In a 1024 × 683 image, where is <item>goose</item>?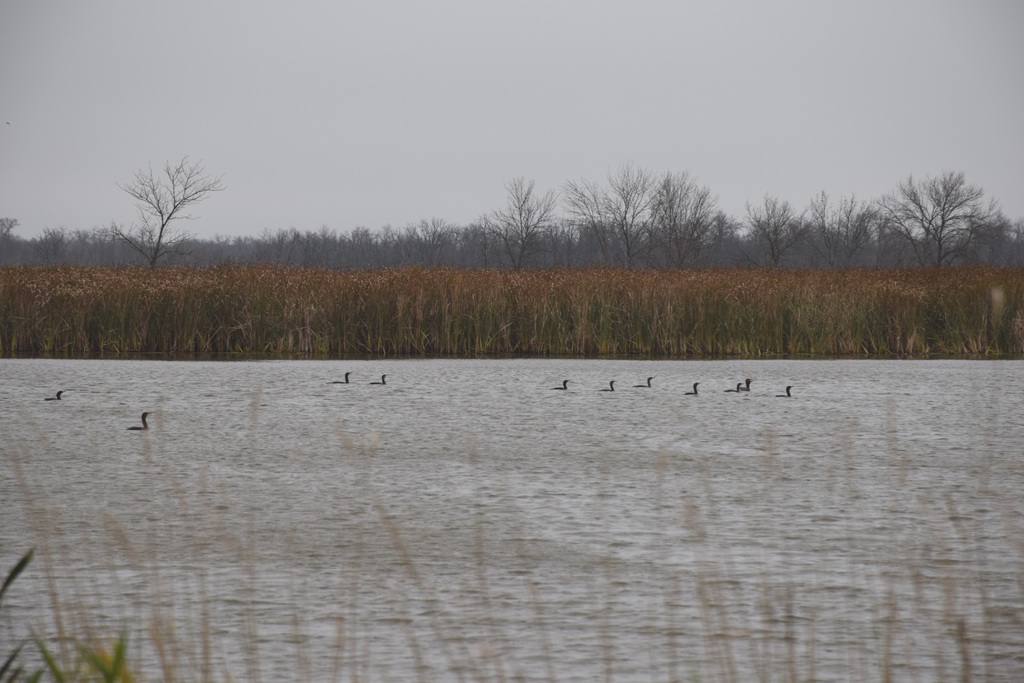
box=[682, 381, 700, 395].
